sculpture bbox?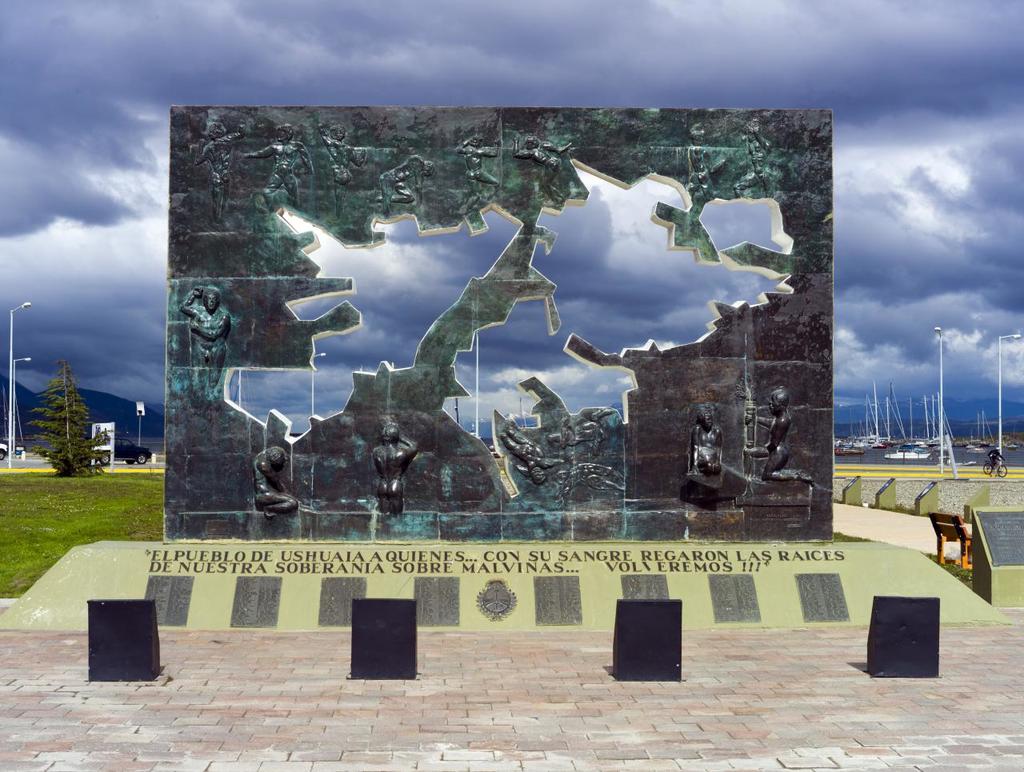
<box>250,442,309,514</box>
